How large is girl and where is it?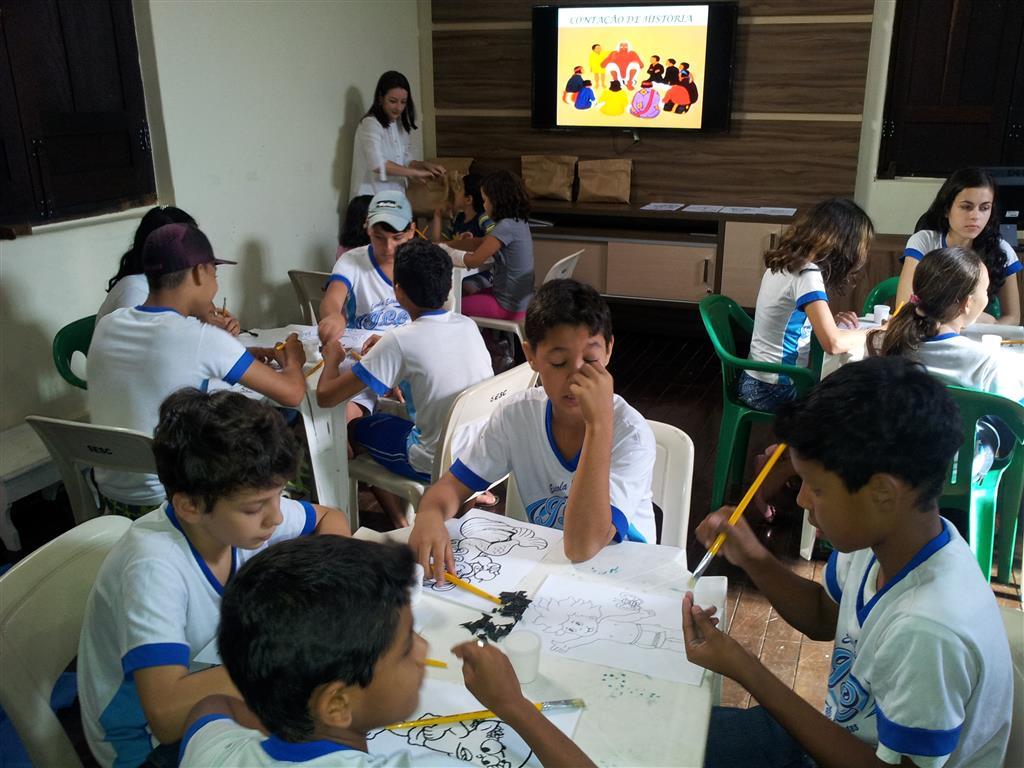
Bounding box: [x1=894, y1=166, x2=1020, y2=336].
